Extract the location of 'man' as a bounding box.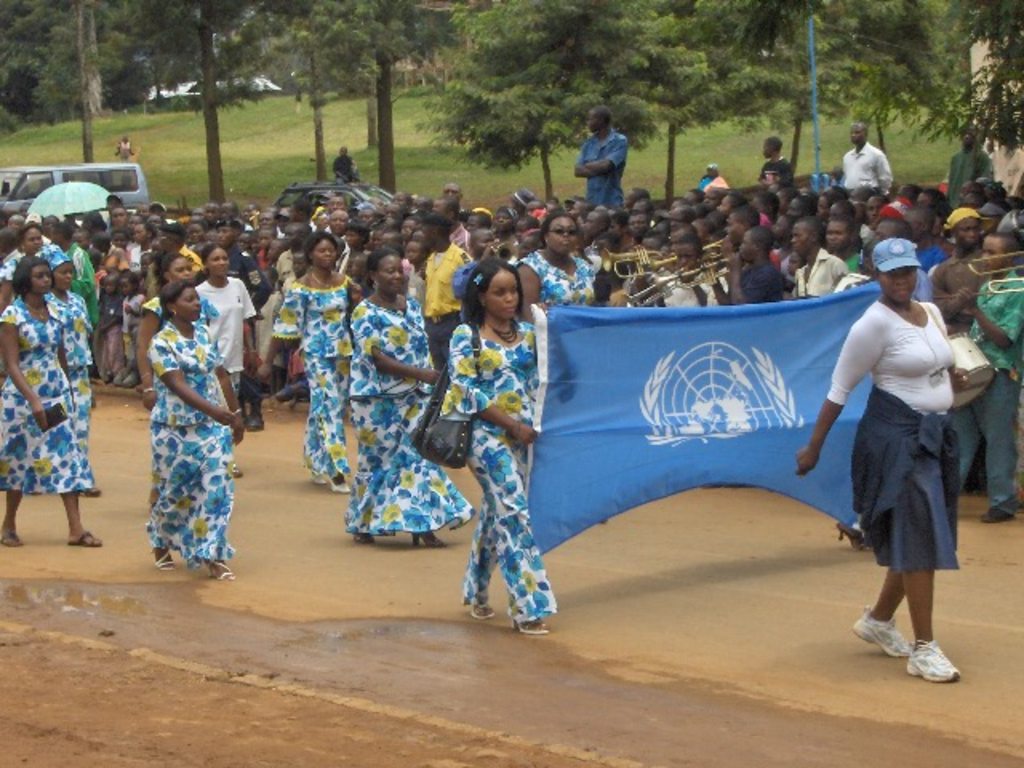
Rect(949, 229, 1022, 525).
